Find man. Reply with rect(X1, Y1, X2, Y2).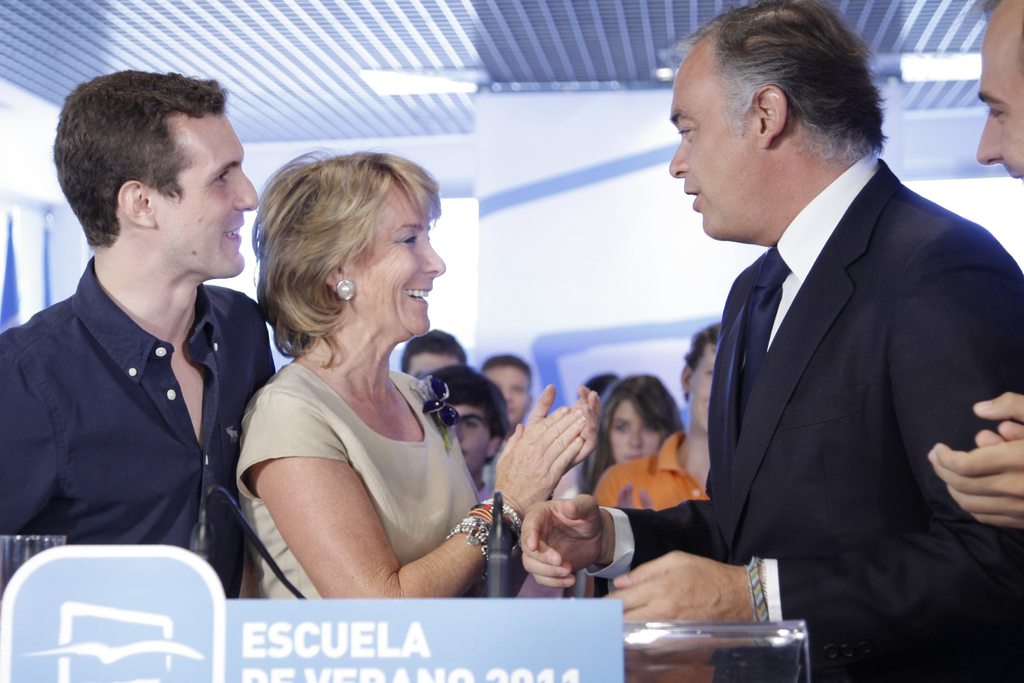
rect(426, 366, 509, 502).
